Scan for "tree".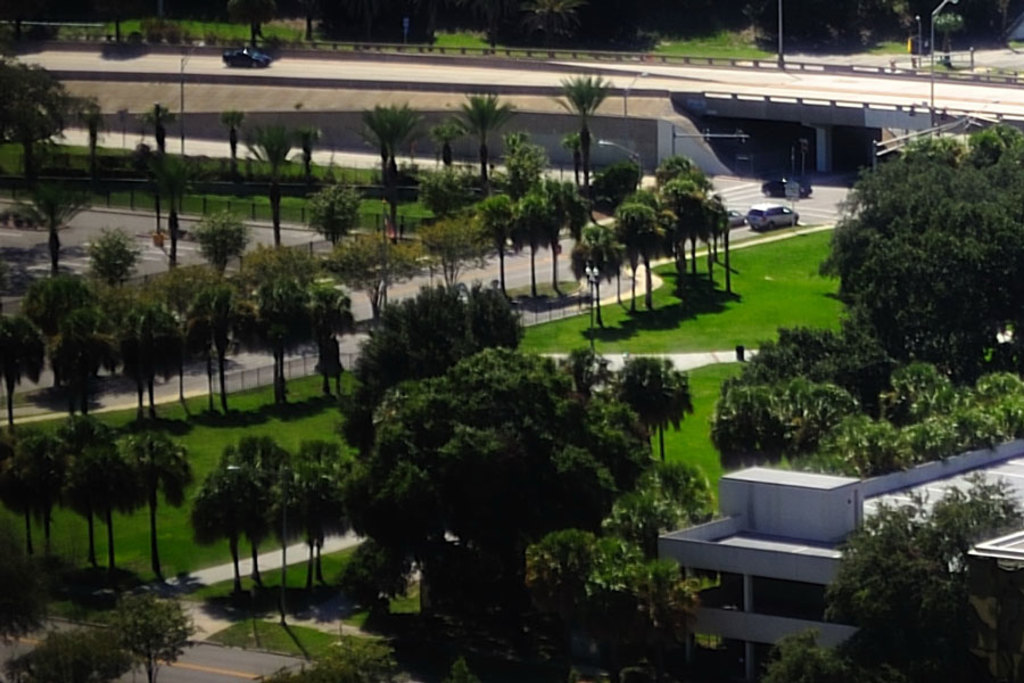
Scan result: 300/121/335/175.
